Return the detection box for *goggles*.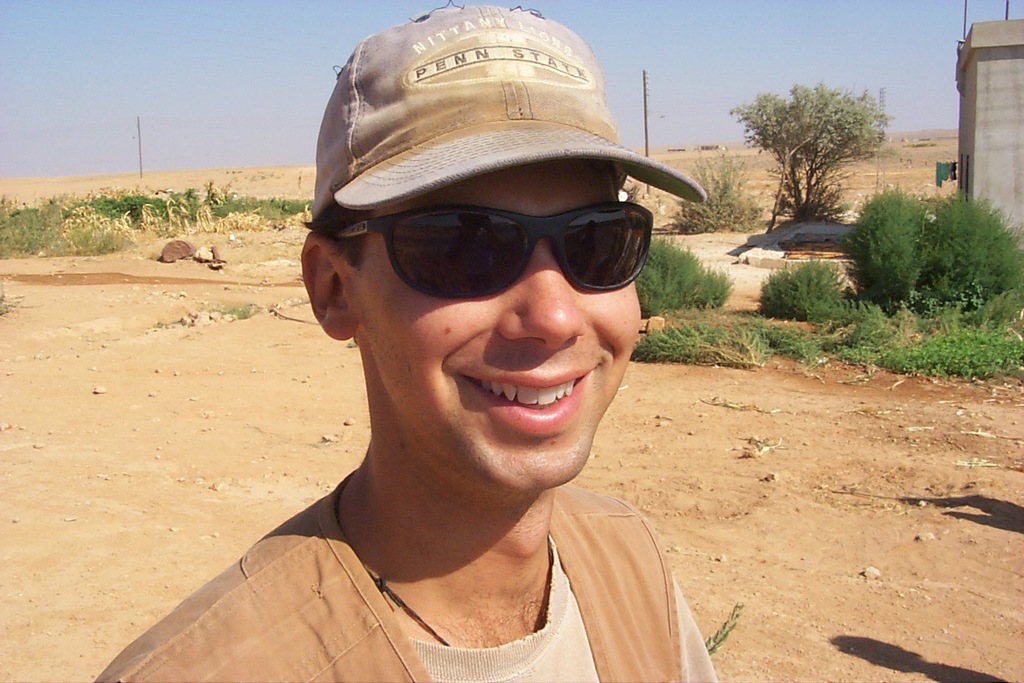
337:183:684:307.
